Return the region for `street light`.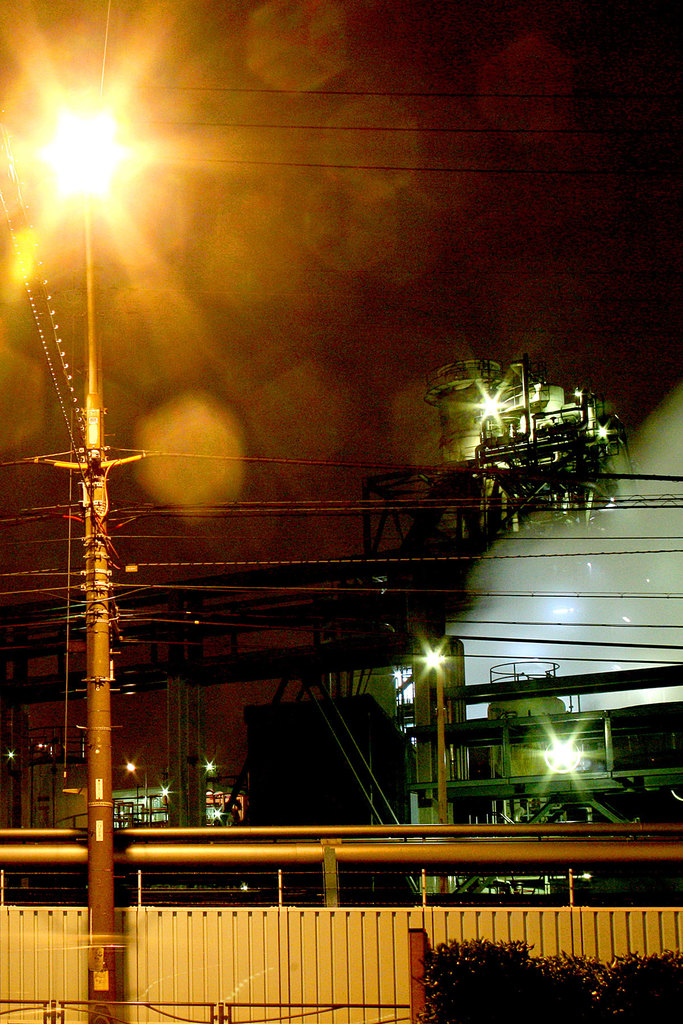
{"left": 409, "top": 643, "right": 458, "bottom": 902}.
